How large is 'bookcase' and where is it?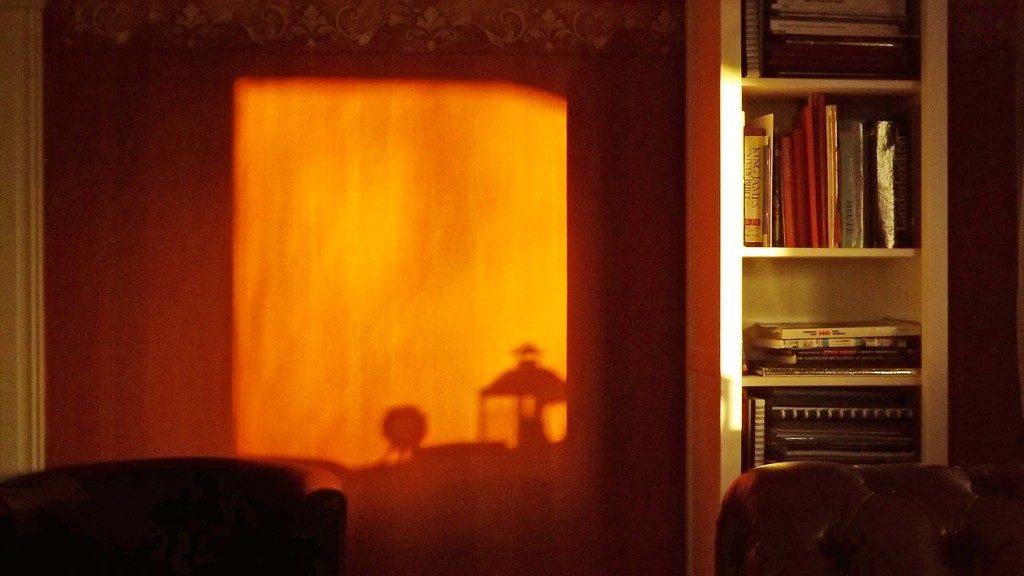
Bounding box: (722,0,949,496).
